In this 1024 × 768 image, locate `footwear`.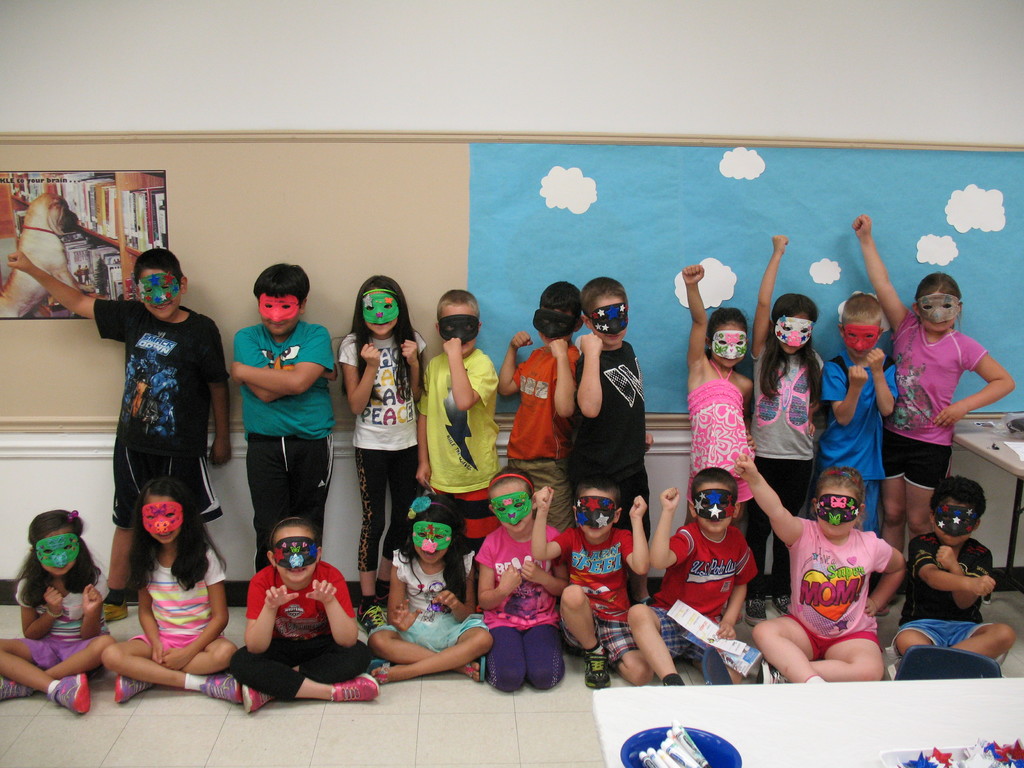
Bounding box: 195/672/243/705.
